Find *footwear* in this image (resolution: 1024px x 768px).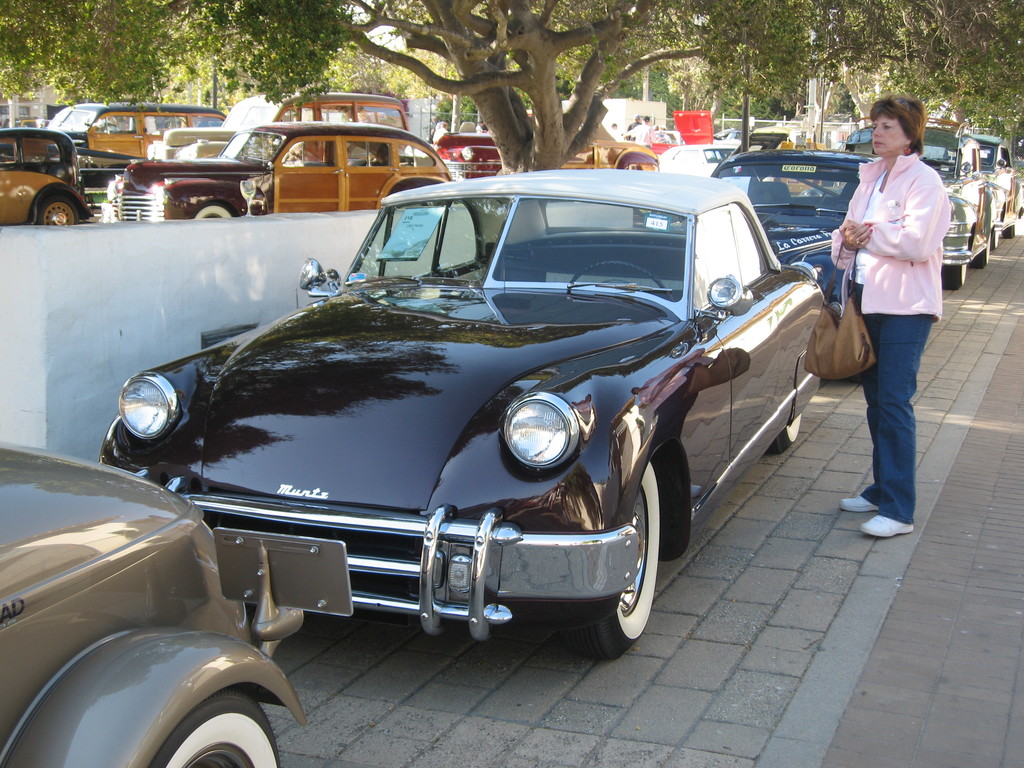
867, 504, 920, 535.
